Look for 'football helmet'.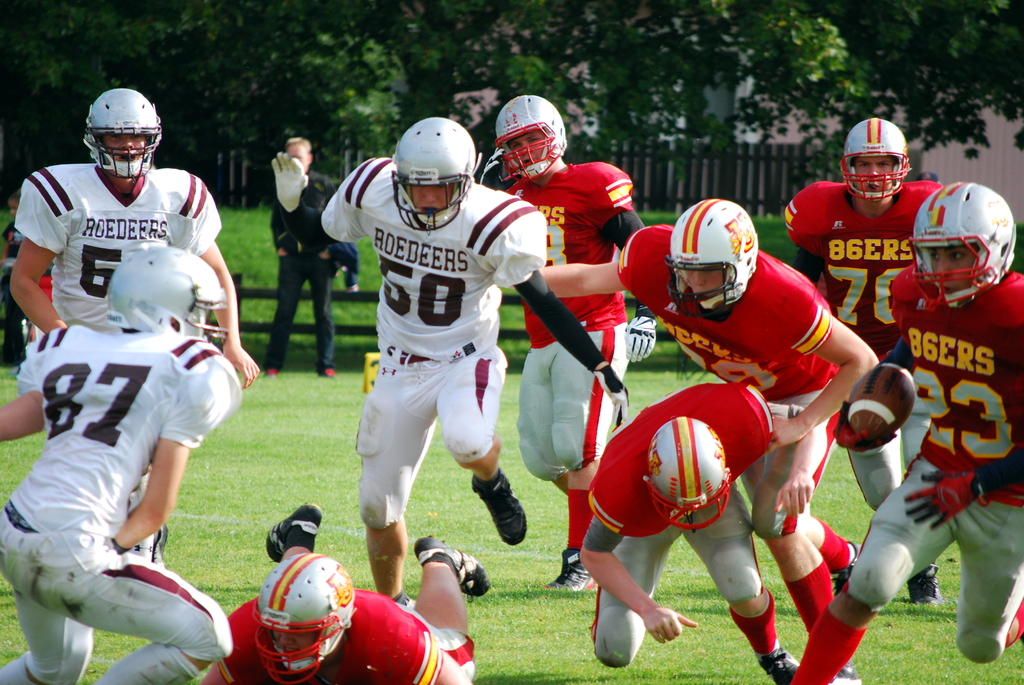
Found: (x1=255, y1=551, x2=356, y2=683).
